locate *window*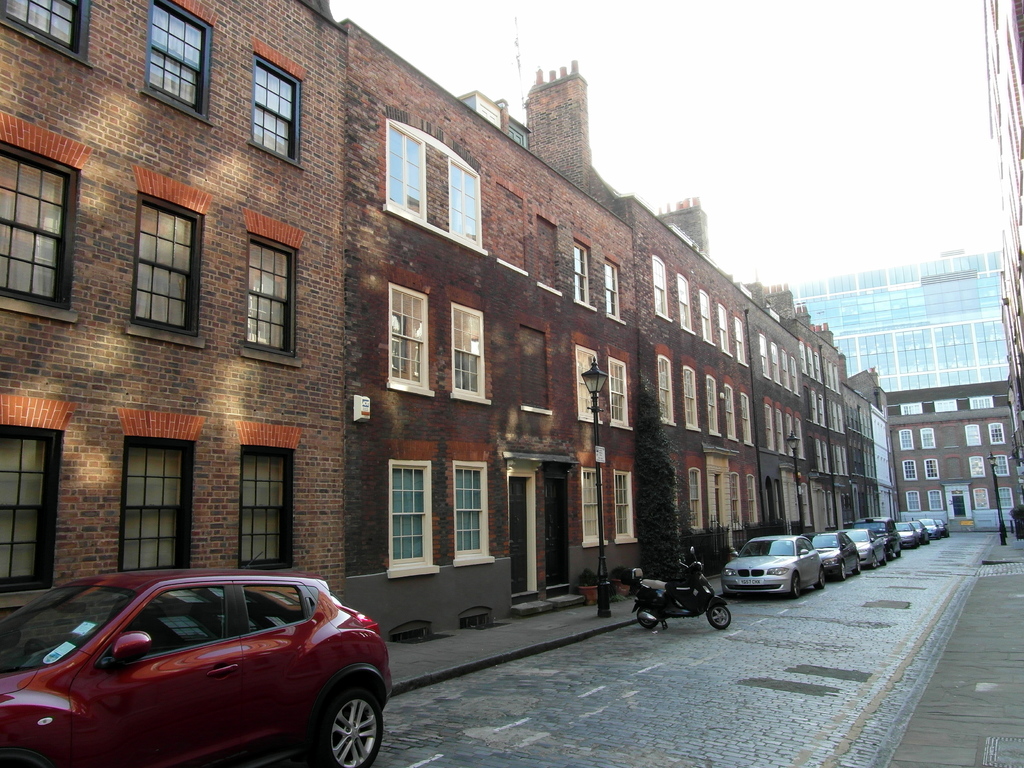
crop(993, 457, 1010, 472)
